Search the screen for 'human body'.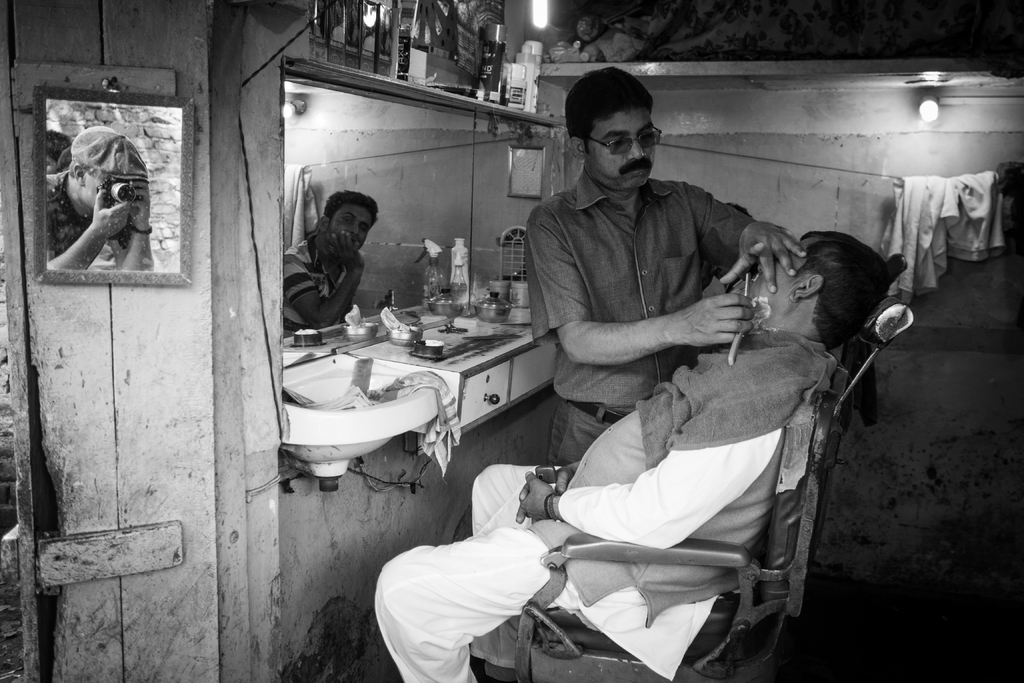
Found at box(41, 104, 161, 272).
